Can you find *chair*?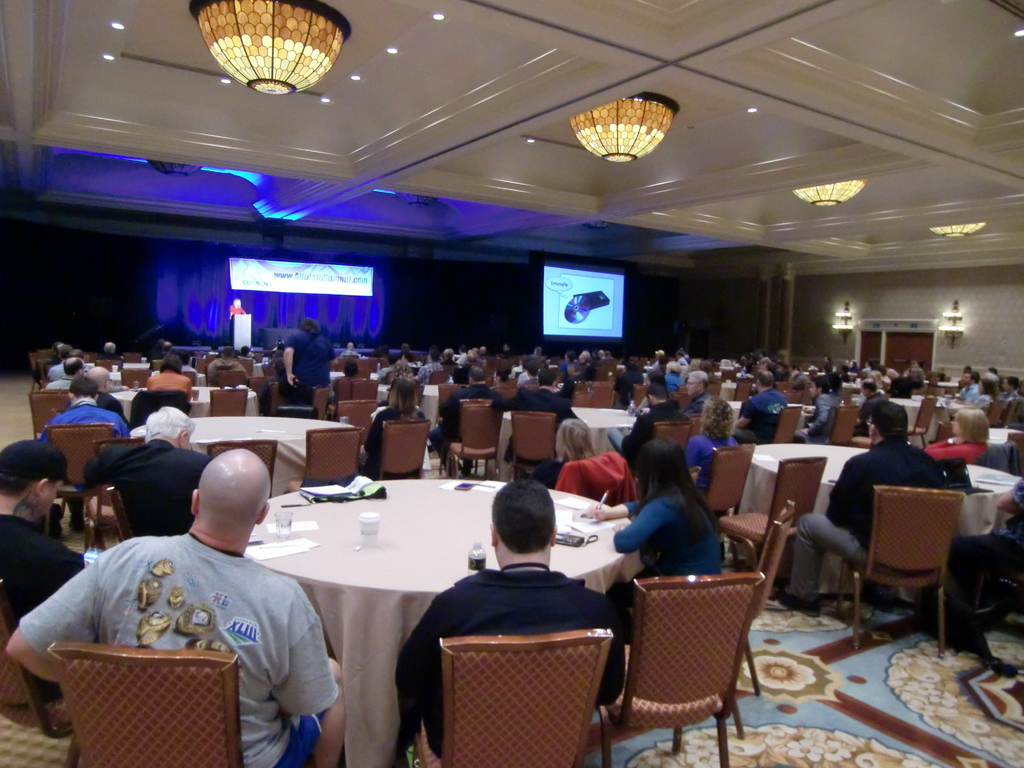
Yes, bounding box: x1=202 y1=436 x2=282 y2=495.
